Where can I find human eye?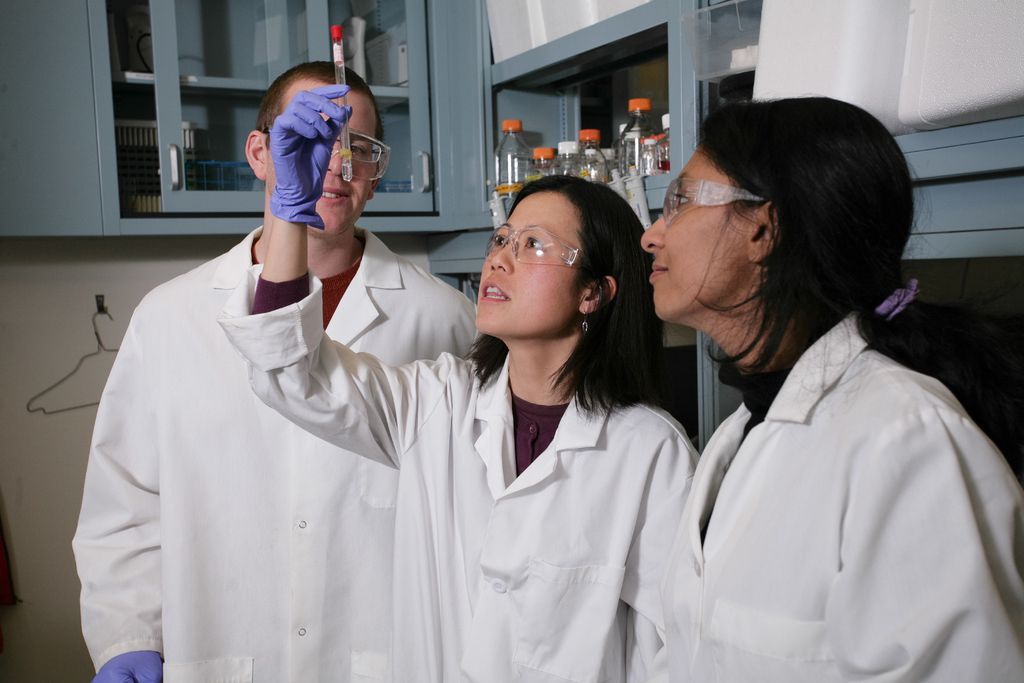
You can find it at <region>666, 188, 690, 215</region>.
